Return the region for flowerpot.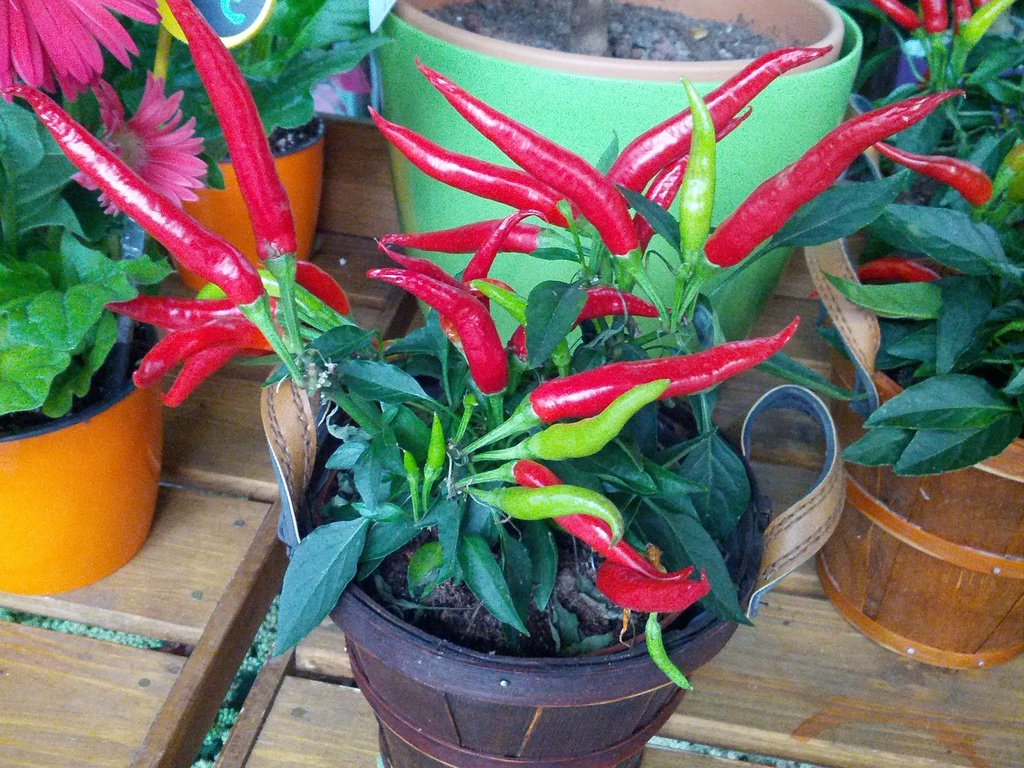
BBox(812, 311, 1023, 668).
